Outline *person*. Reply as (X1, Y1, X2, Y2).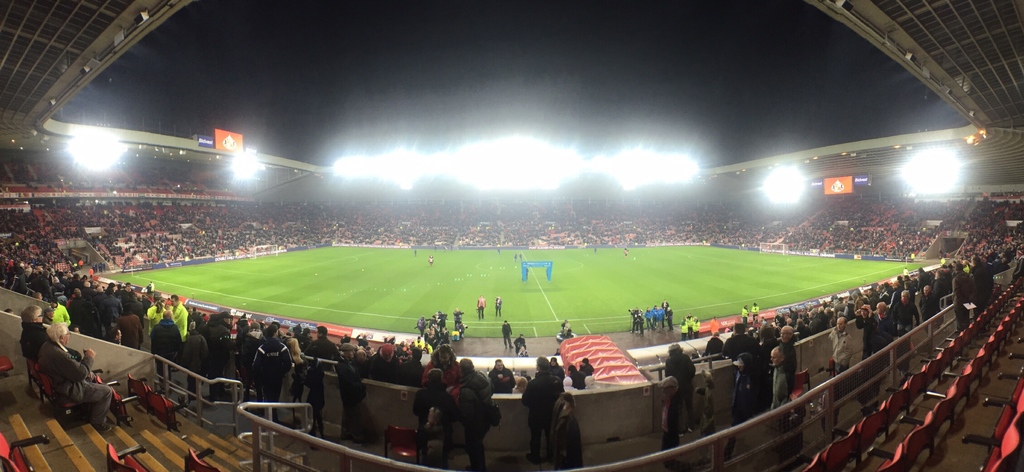
(849, 303, 882, 355).
